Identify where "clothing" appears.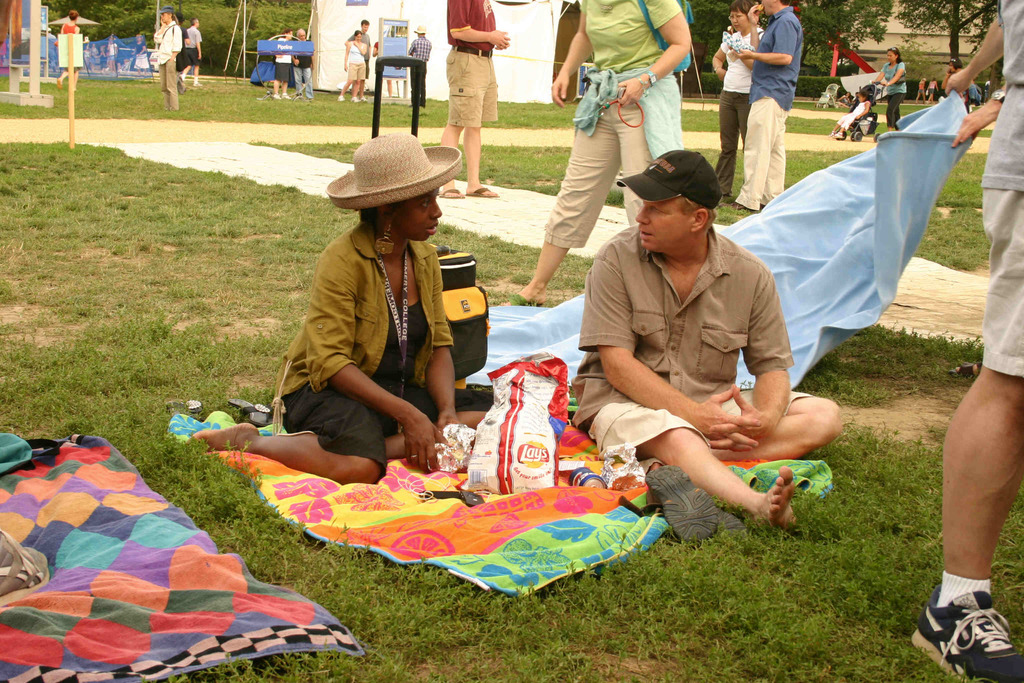
Appears at left=980, top=0, right=1023, bottom=377.
